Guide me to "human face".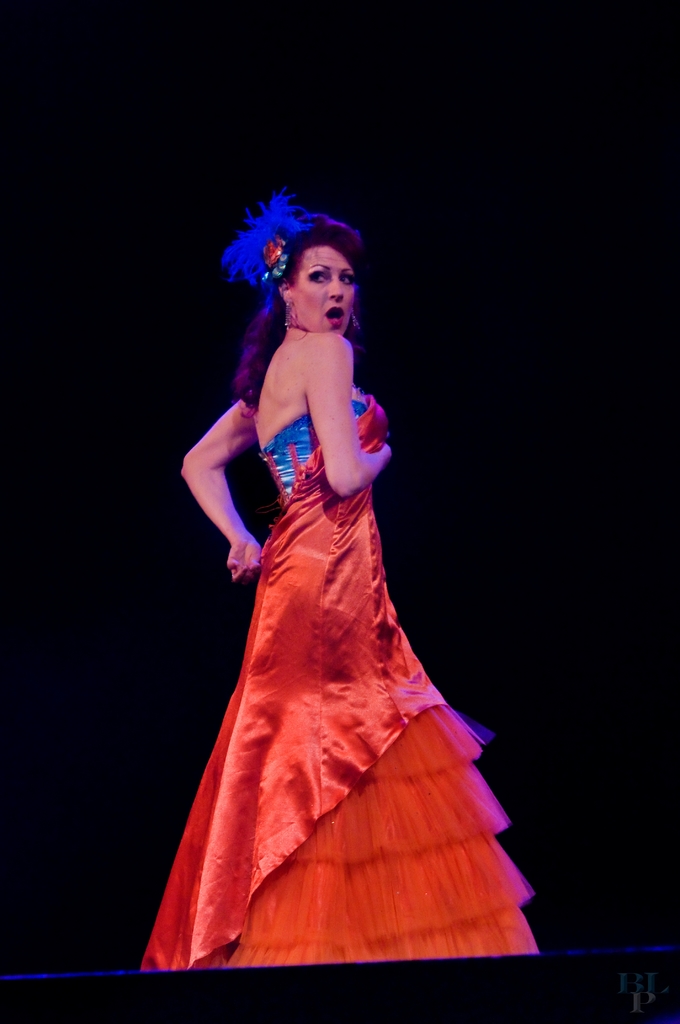
Guidance: 291 241 359 337.
